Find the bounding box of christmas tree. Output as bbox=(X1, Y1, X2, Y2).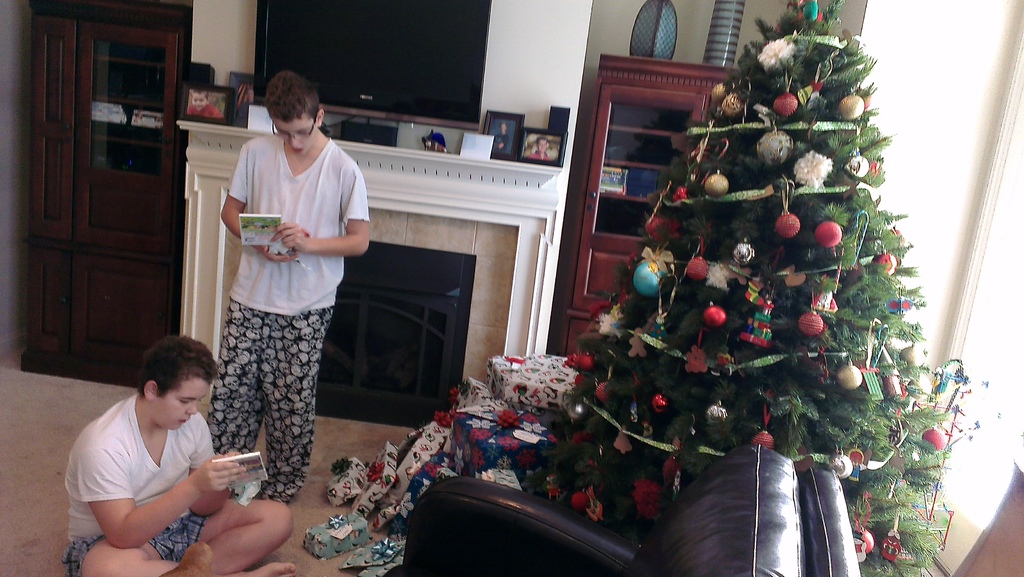
bbox=(543, 0, 1005, 576).
